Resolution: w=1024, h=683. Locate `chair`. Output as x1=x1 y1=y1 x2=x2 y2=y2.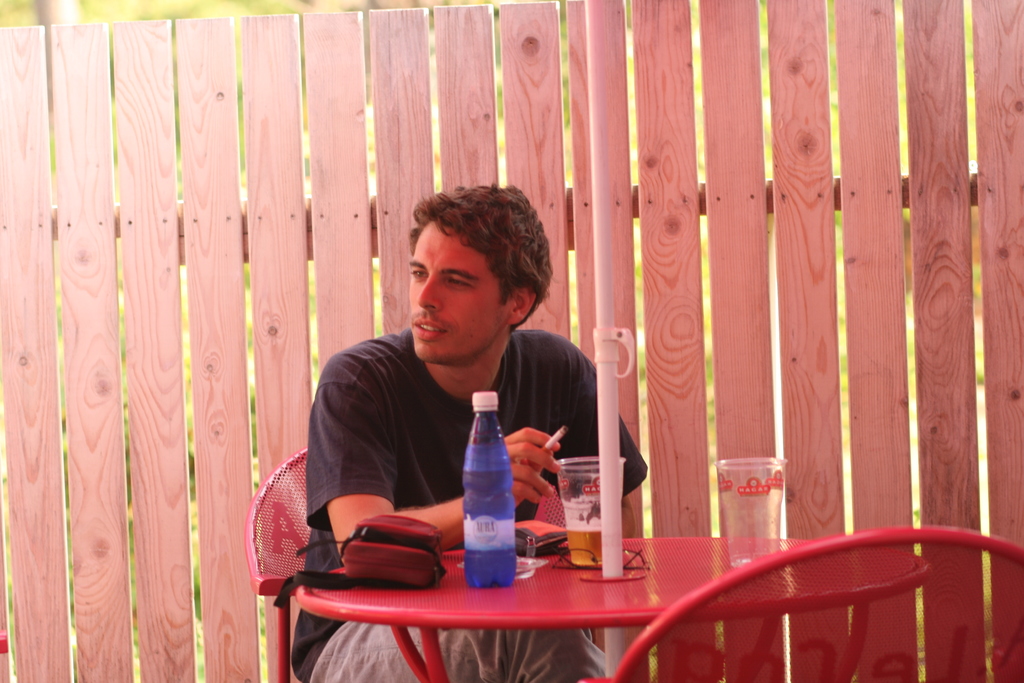
x1=586 y1=522 x2=1023 y2=682.
